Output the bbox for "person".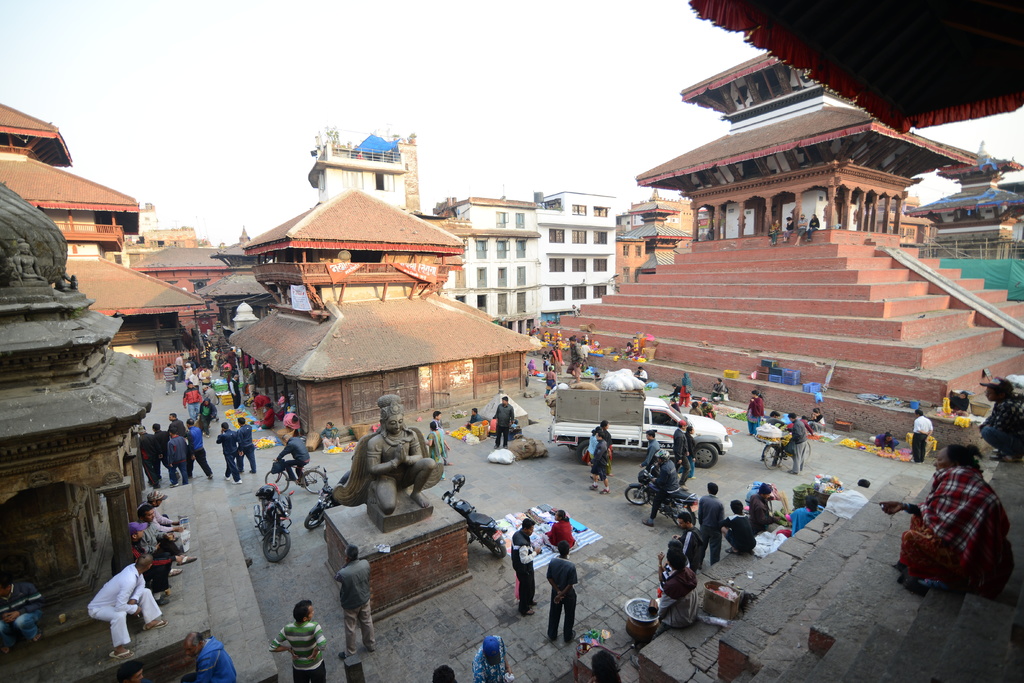
[left=675, top=383, right=682, bottom=394].
